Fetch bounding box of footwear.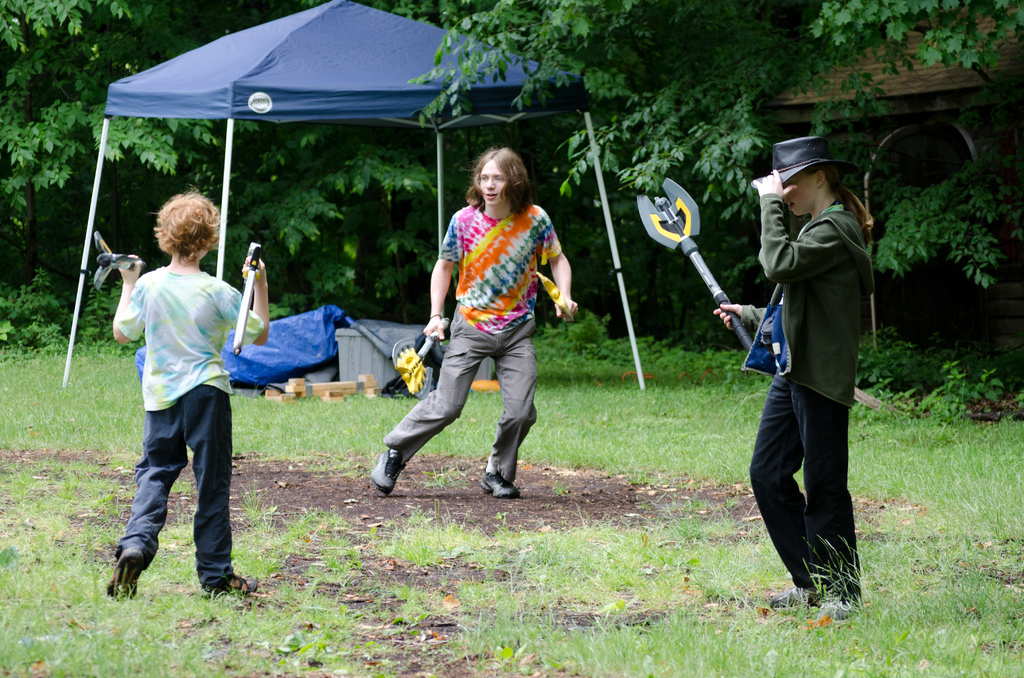
Bbox: 370:438:404:496.
